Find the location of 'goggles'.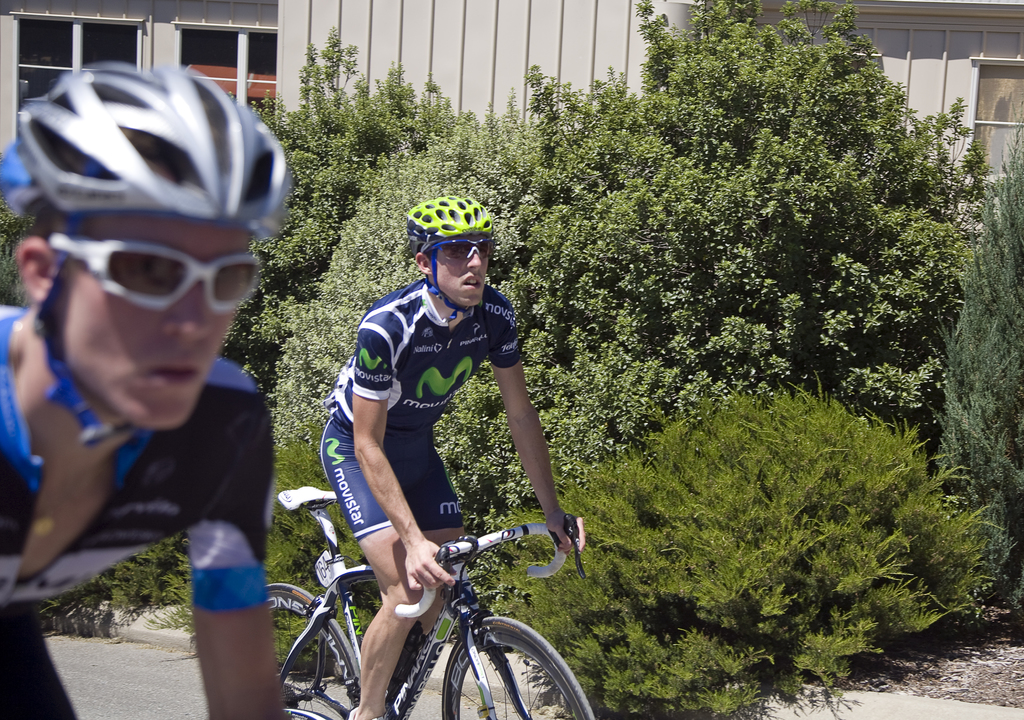
Location: 422 235 499 260.
